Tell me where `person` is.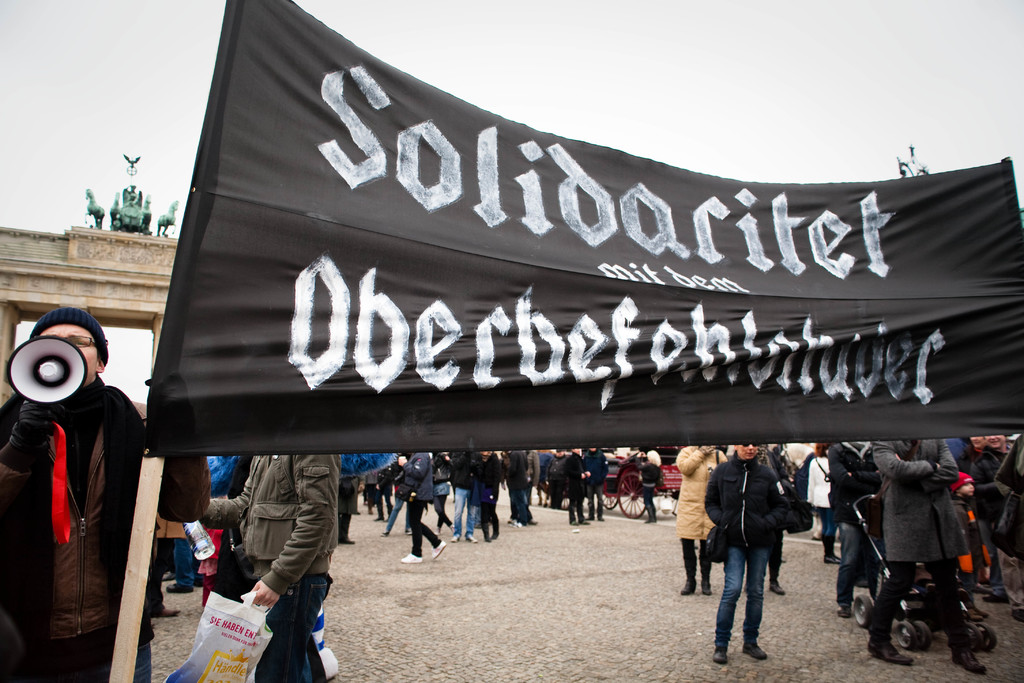
`person` is at [0, 306, 214, 682].
